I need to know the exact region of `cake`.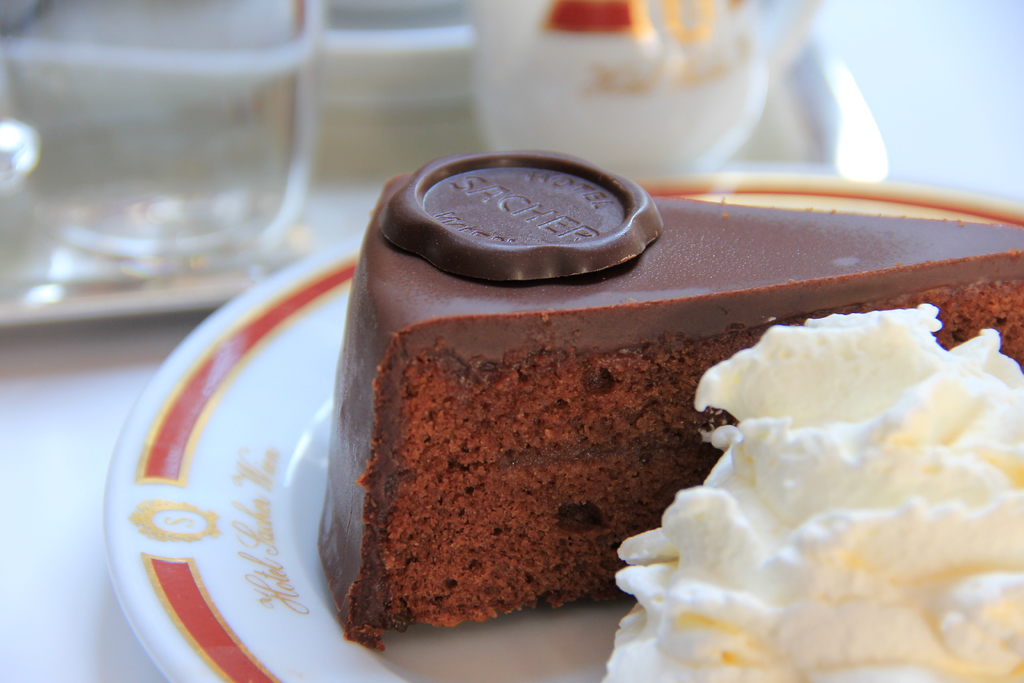
Region: box=[315, 152, 1023, 654].
